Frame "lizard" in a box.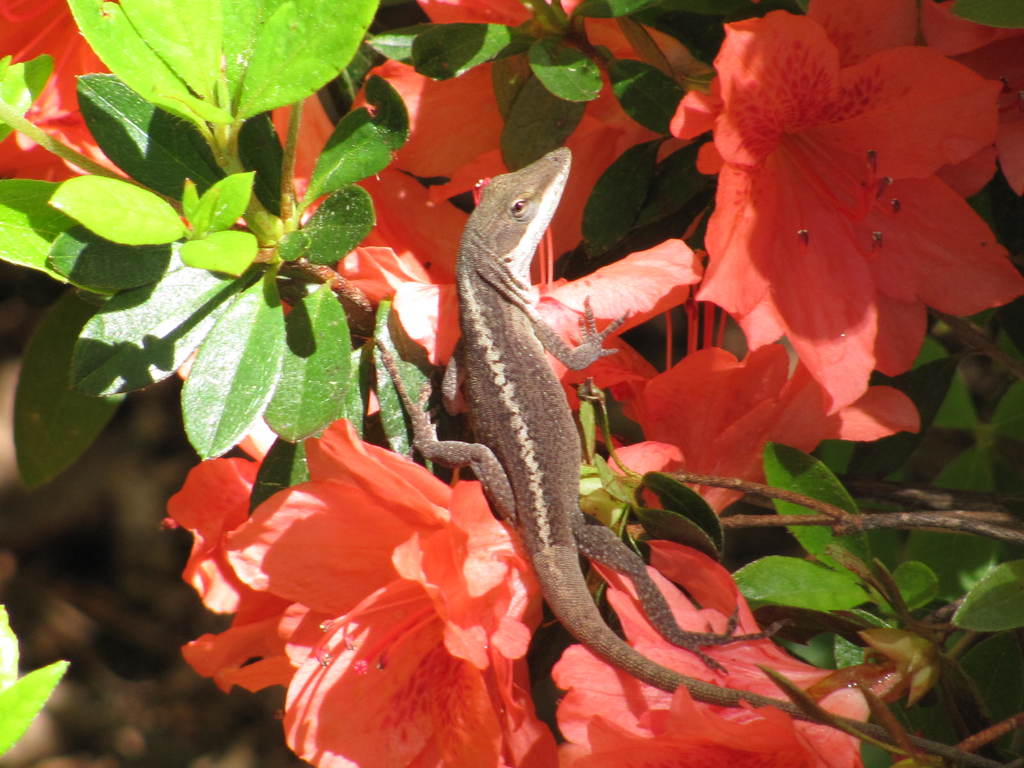
{"left": 395, "top": 131, "right": 810, "bottom": 760}.
